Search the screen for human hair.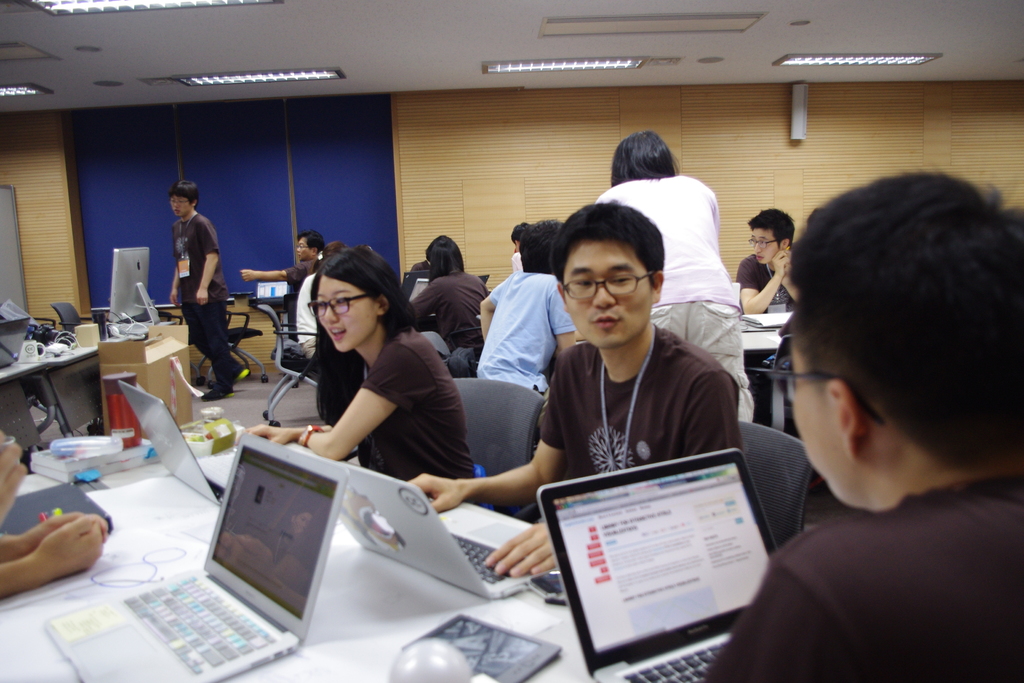
Found at (294, 228, 325, 252).
